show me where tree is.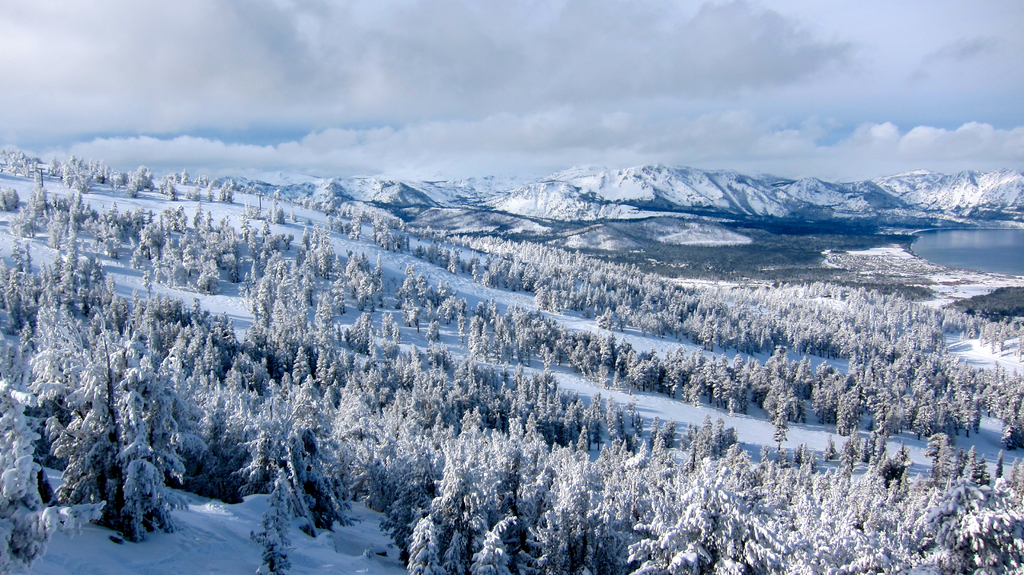
tree is at left=254, top=479, right=301, bottom=574.
